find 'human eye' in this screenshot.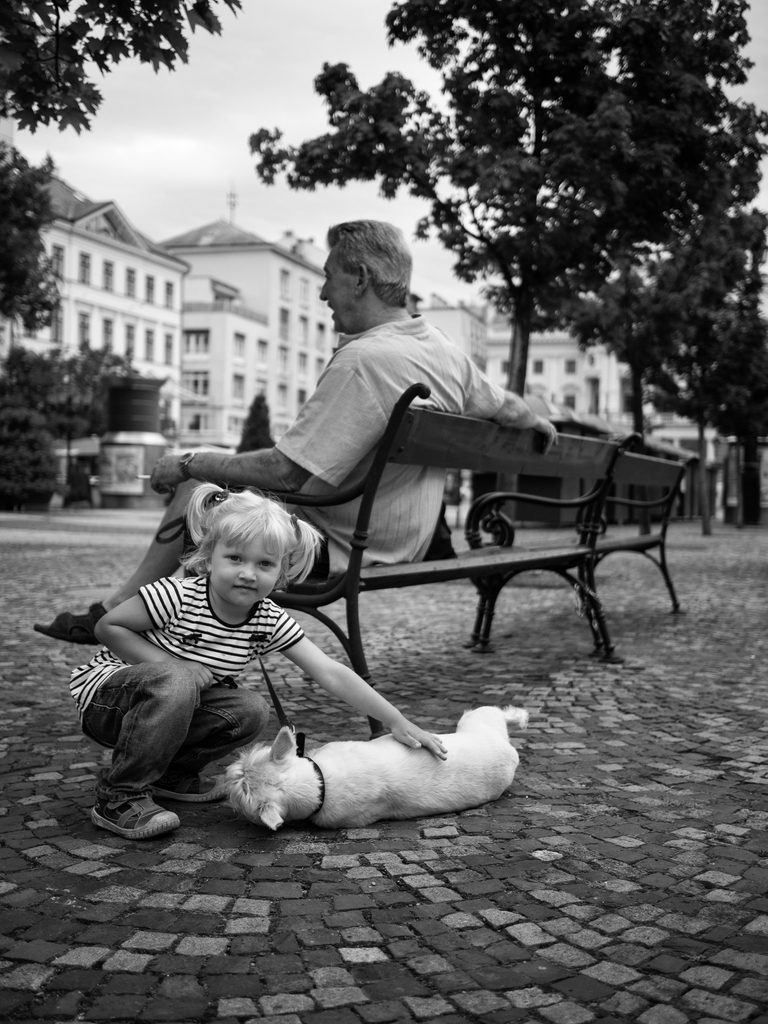
The bounding box for 'human eye' is select_region(220, 549, 243, 565).
